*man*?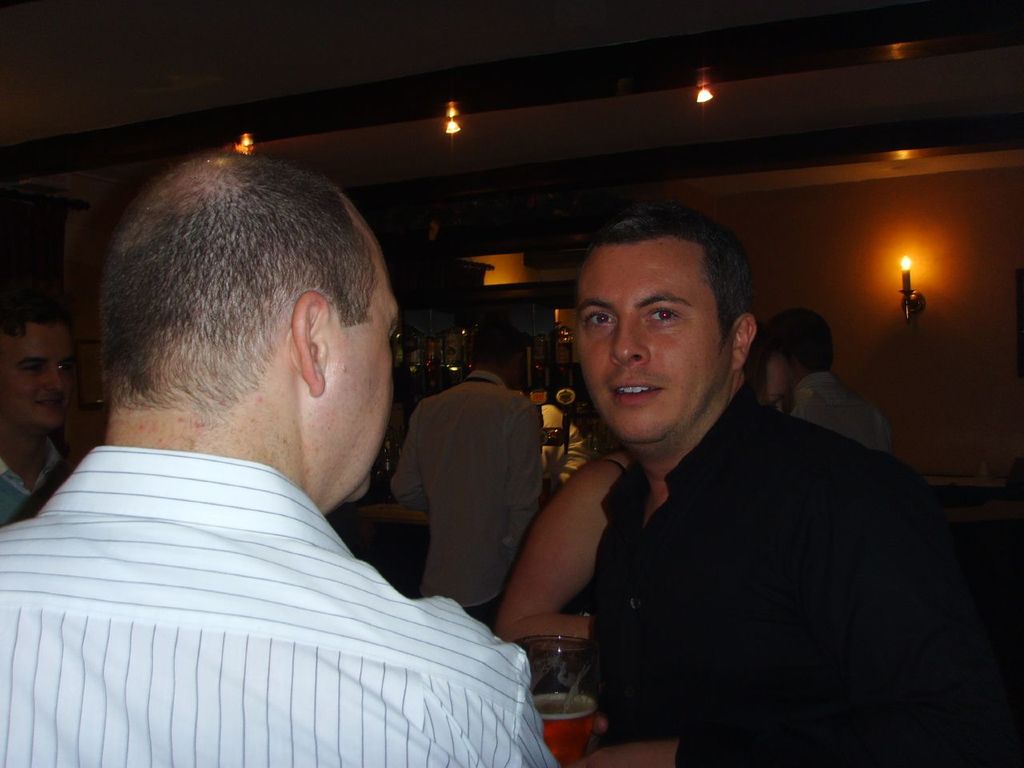
left=9, top=149, right=566, bottom=761
